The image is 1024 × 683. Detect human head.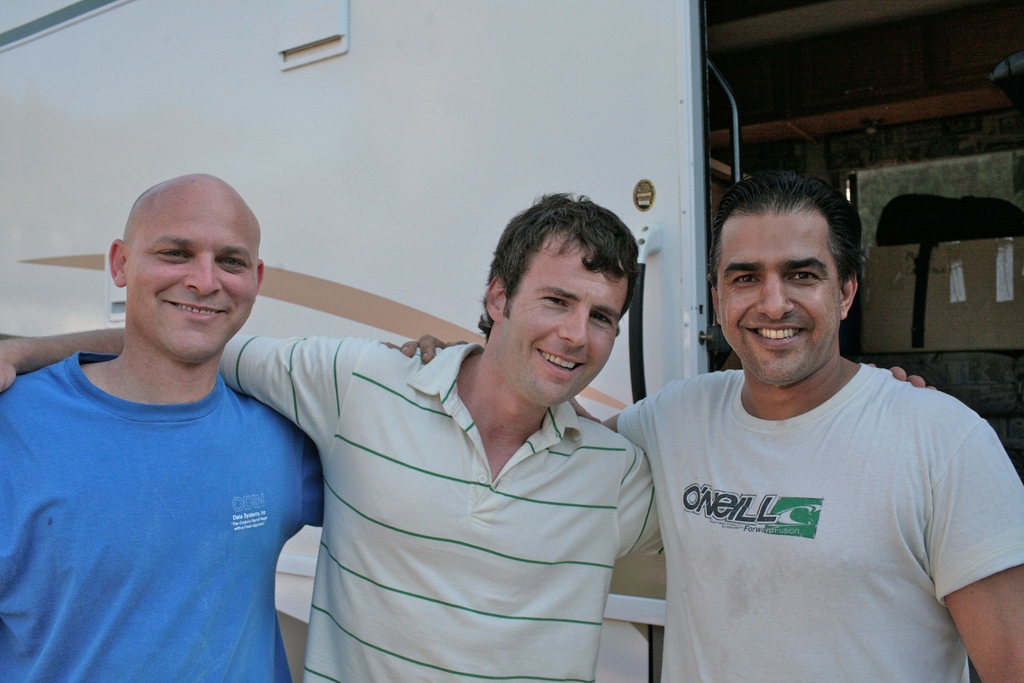
Detection: x1=708 y1=173 x2=858 y2=386.
